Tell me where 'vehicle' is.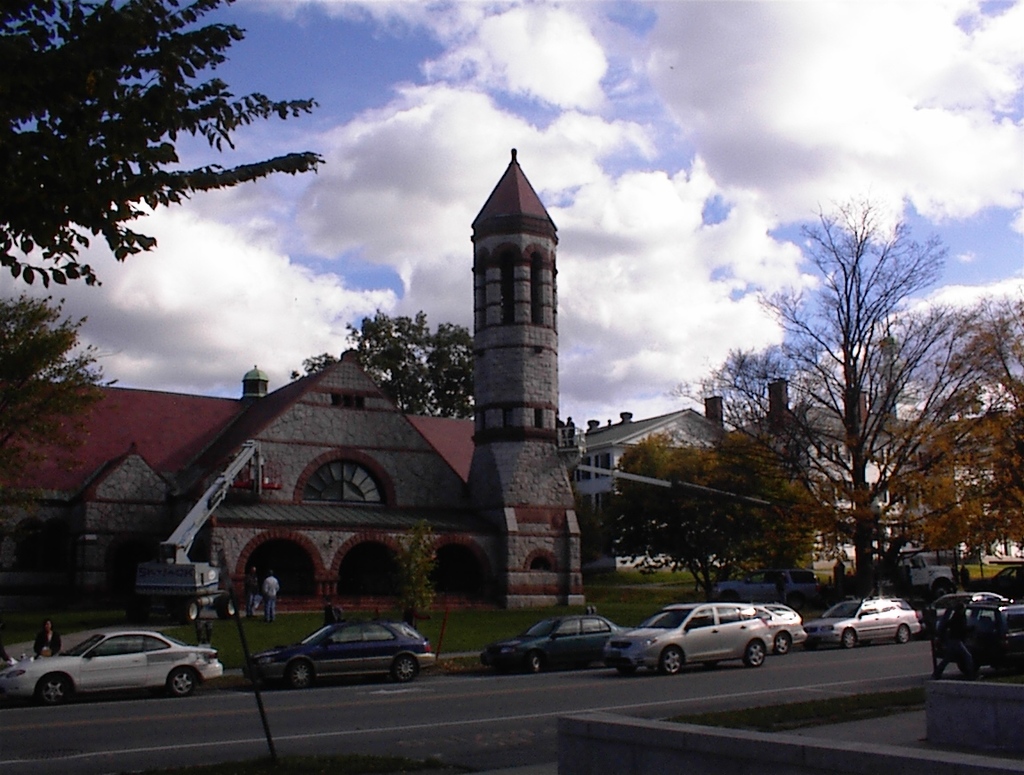
'vehicle' is at {"x1": 0, "y1": 634, "x2": 231, "y2": 709}.
